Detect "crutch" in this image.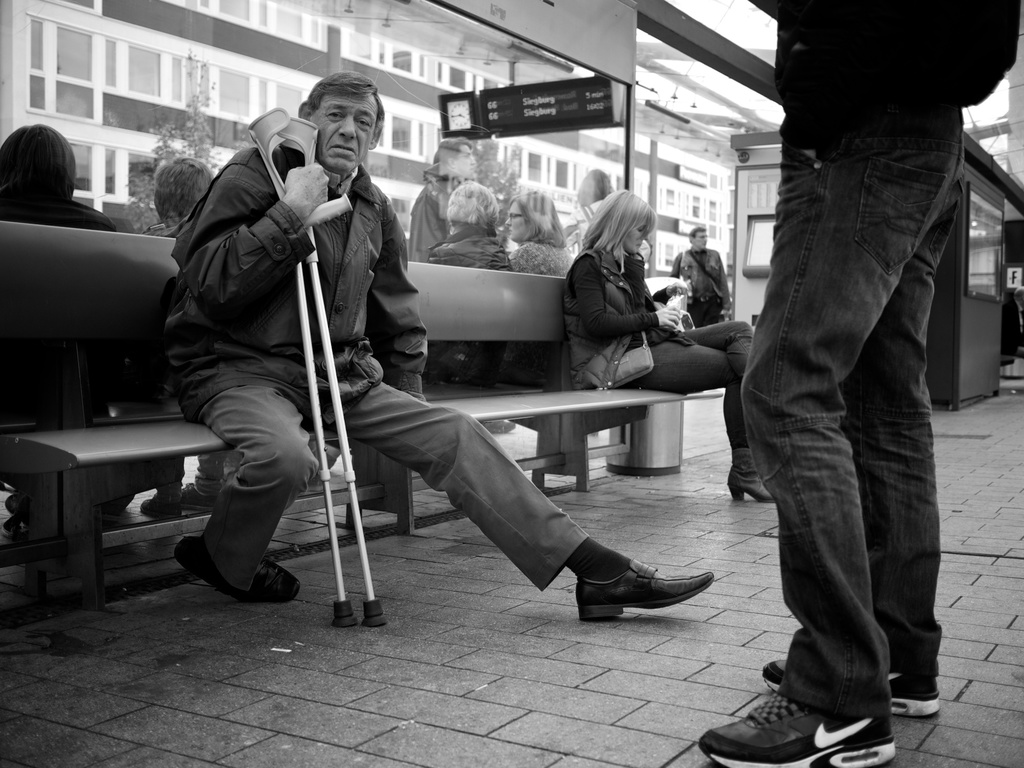
Detection: select_region(277, 118, 390, 628).
